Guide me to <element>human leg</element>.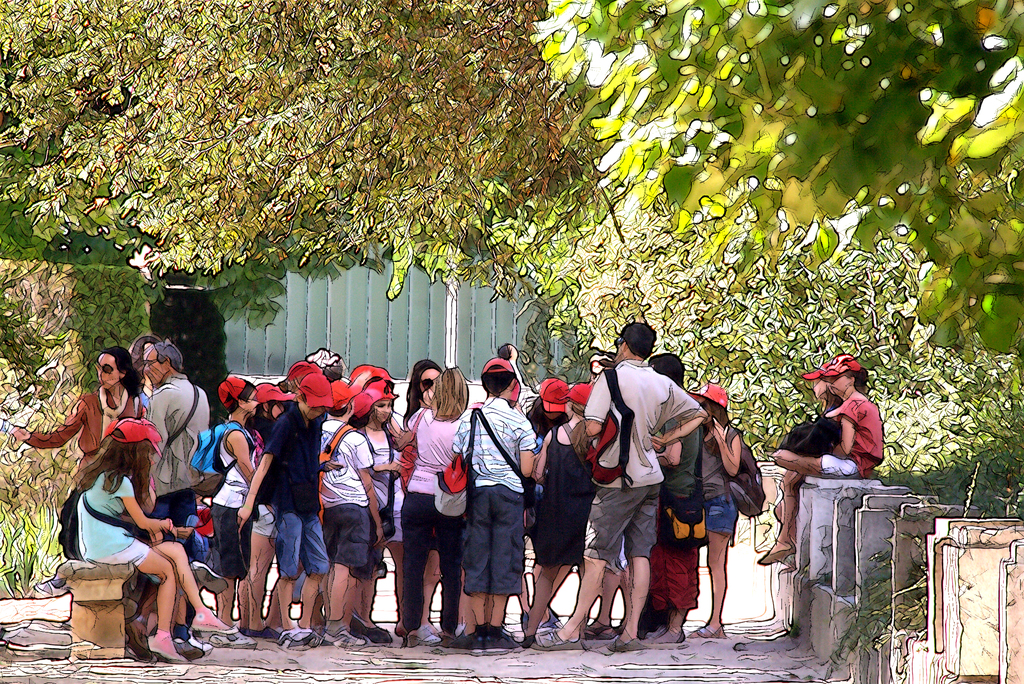
Guidance: pyautogui.locateOnScreen(642, 546, 687, 644).
